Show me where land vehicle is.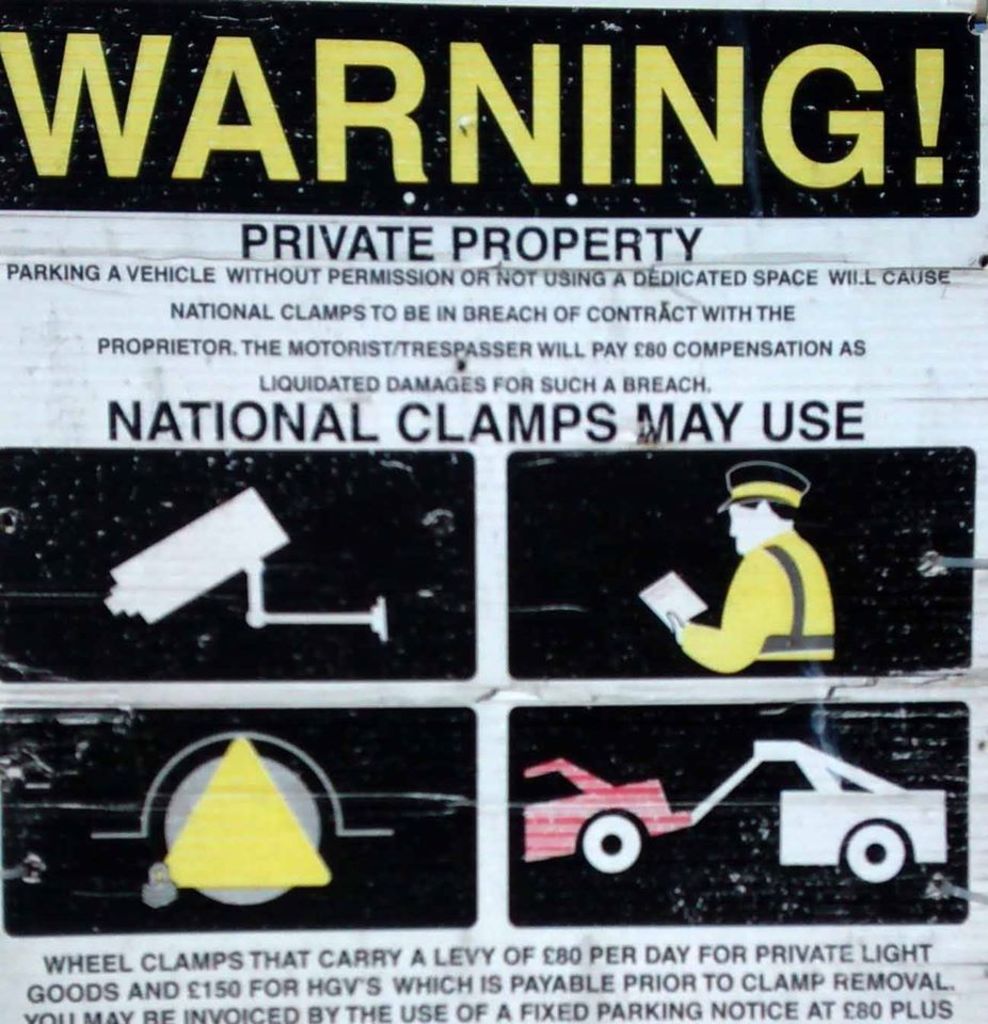
land vehicle is at <region>516, 747, 706, 875</region>.
